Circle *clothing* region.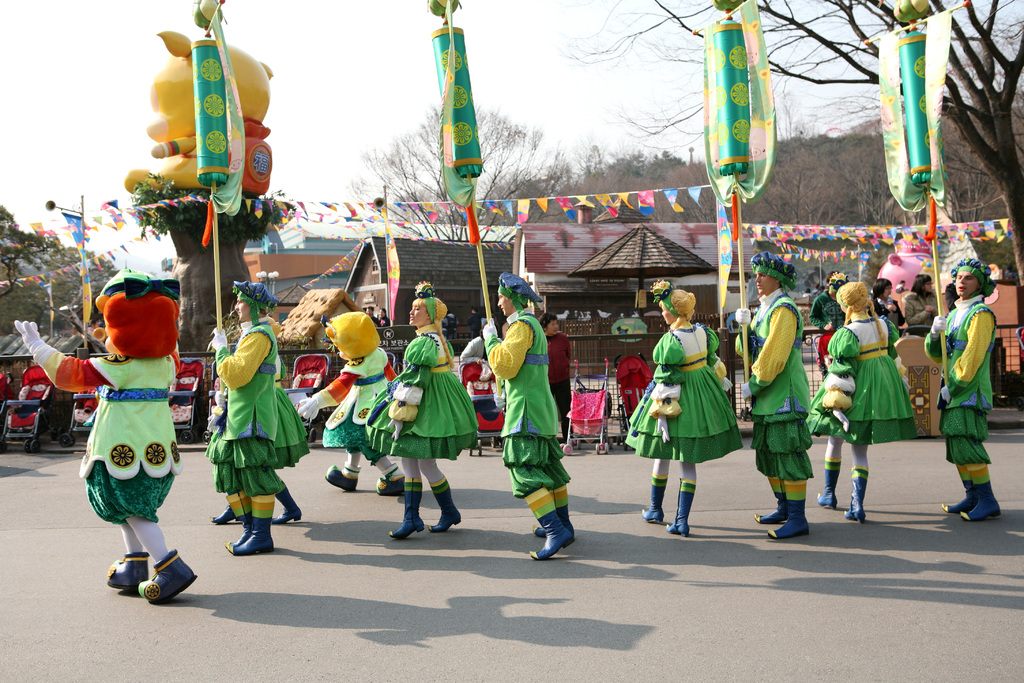
Region: 483 309 572 495.
